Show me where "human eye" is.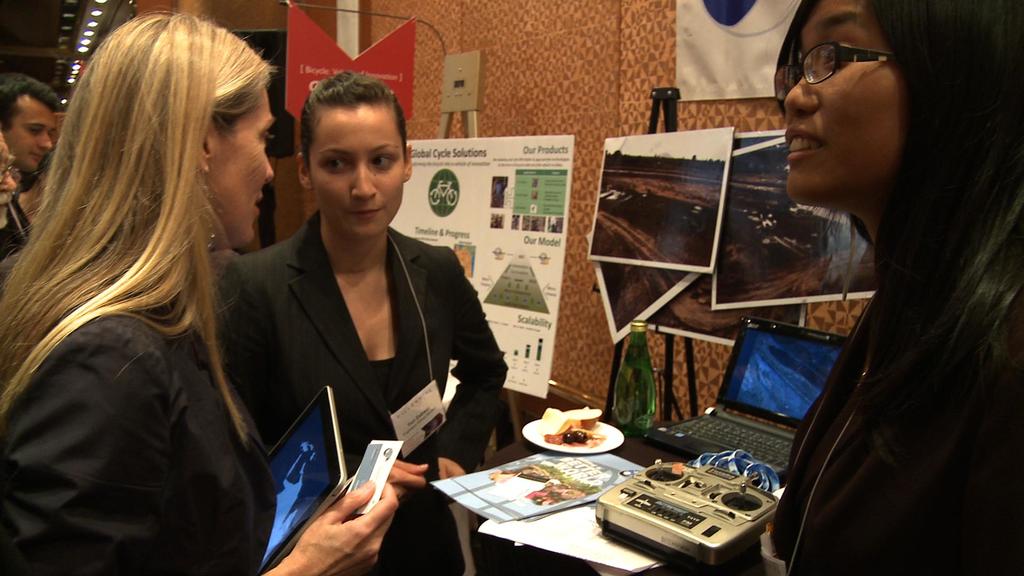
"human eye" is at x1=25 y1=126 x2=38 y2=136.
